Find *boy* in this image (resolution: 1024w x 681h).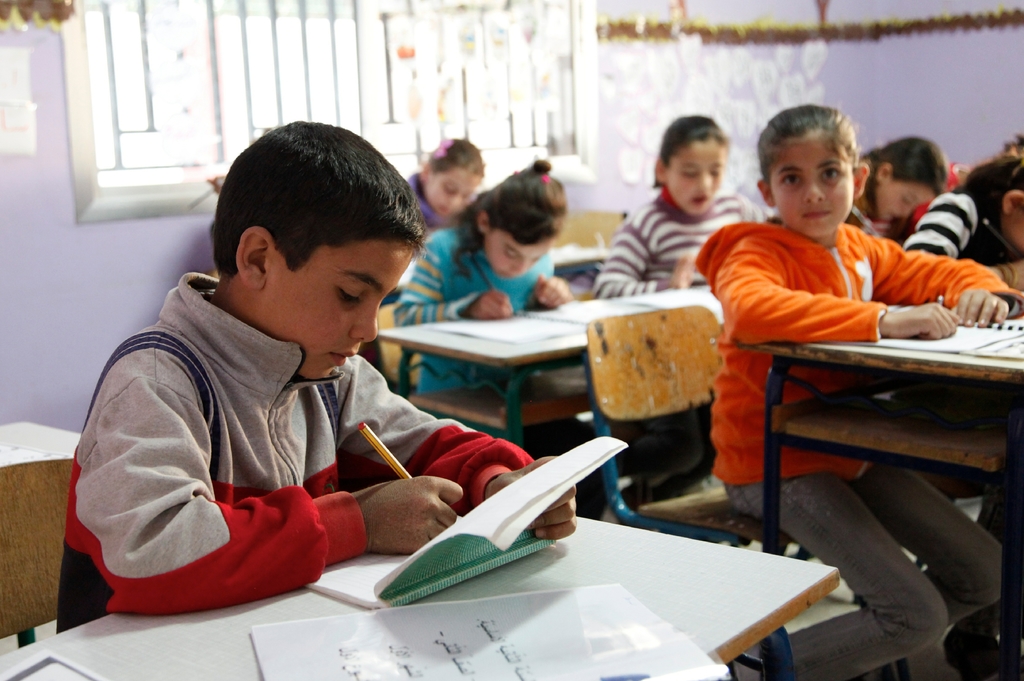
crop(67, 145, 558, 609).
